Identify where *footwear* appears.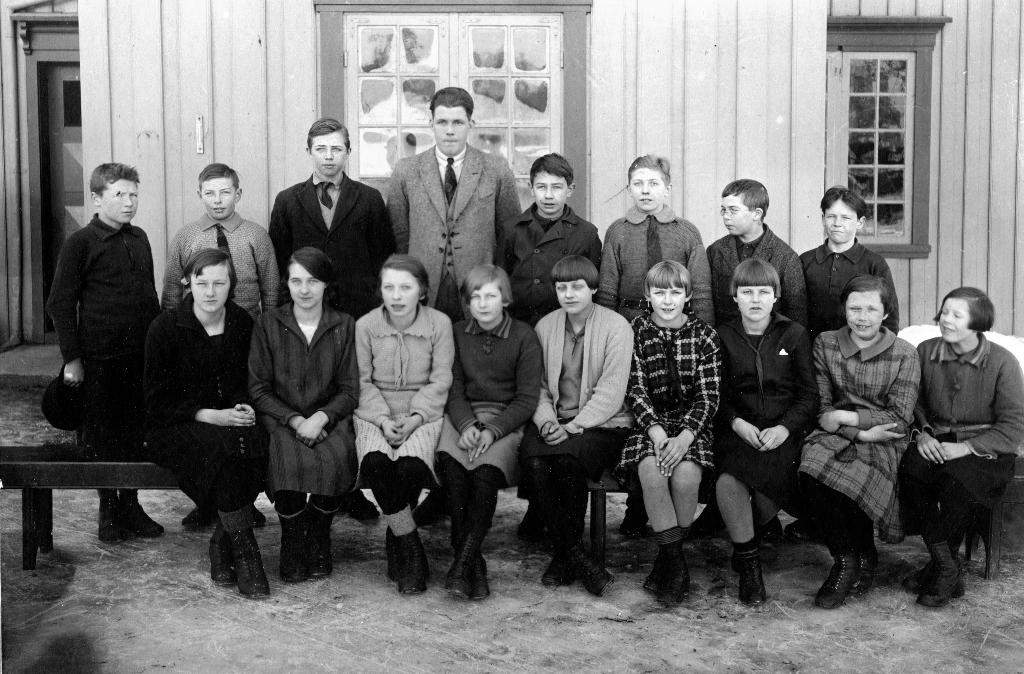
Appears at box=[244, 508, 266, 531].
